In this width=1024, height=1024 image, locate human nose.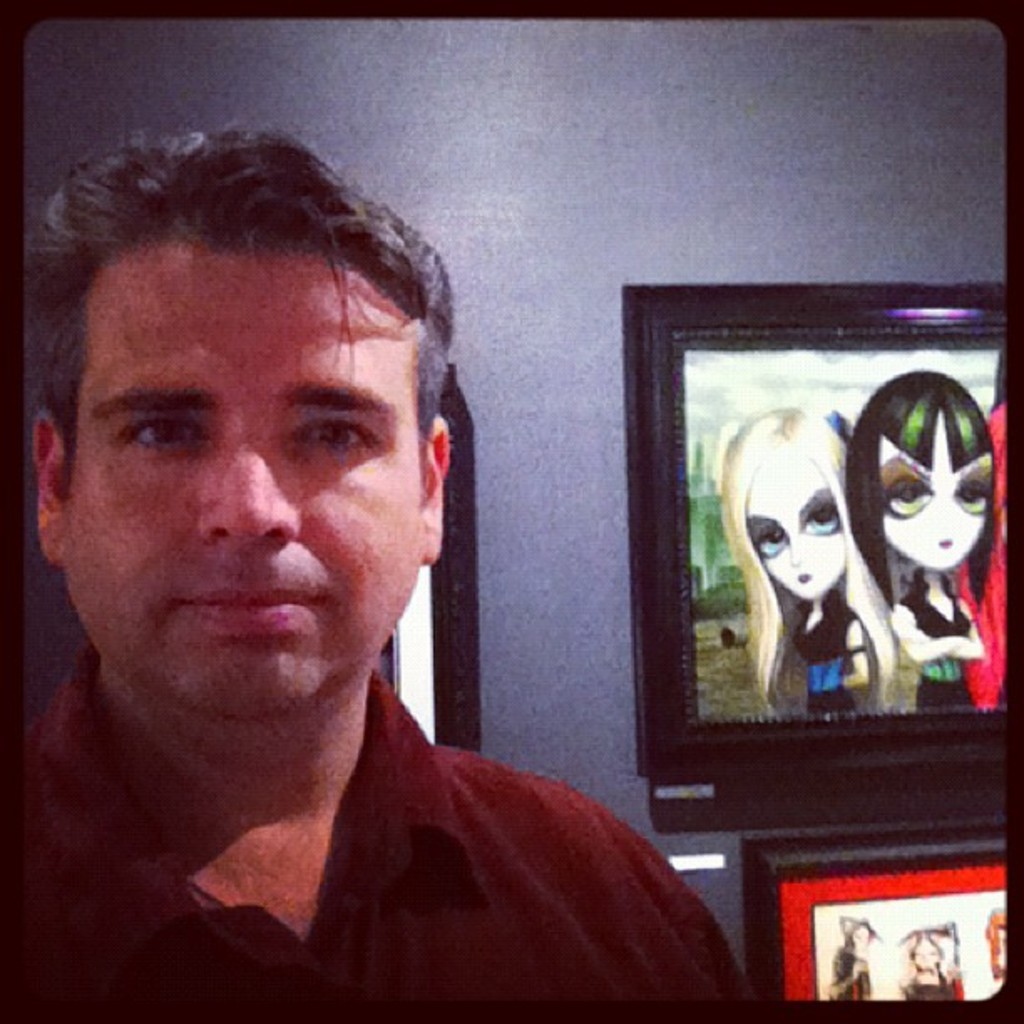
Bounding box: BBox(785, 542, 805, 567).
